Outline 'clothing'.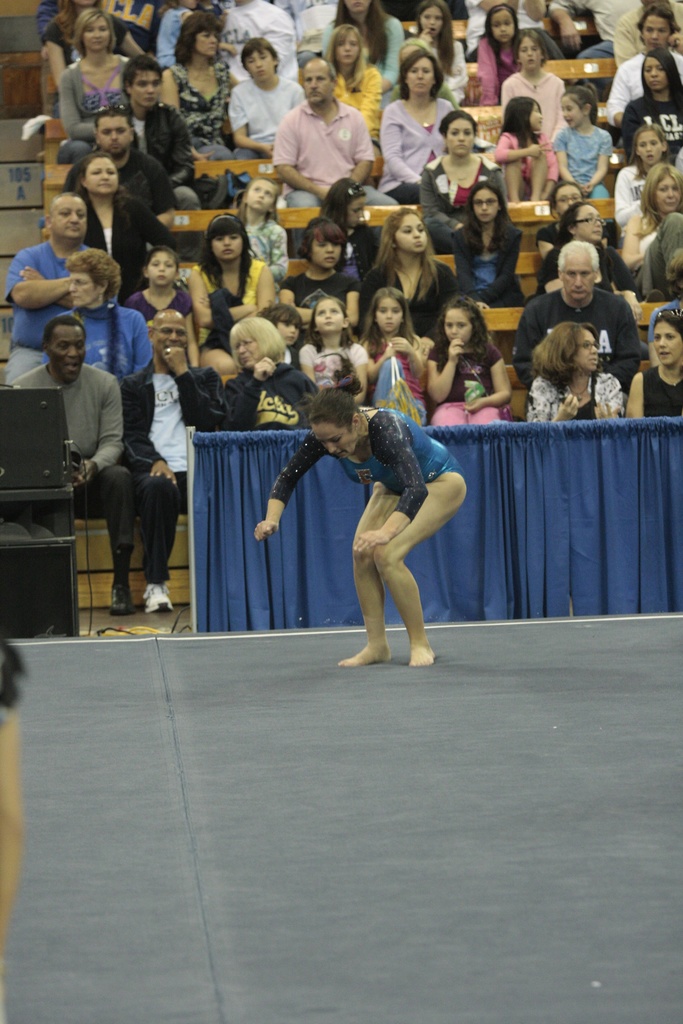
Outline: BBox(337, 67, 388, 165).
